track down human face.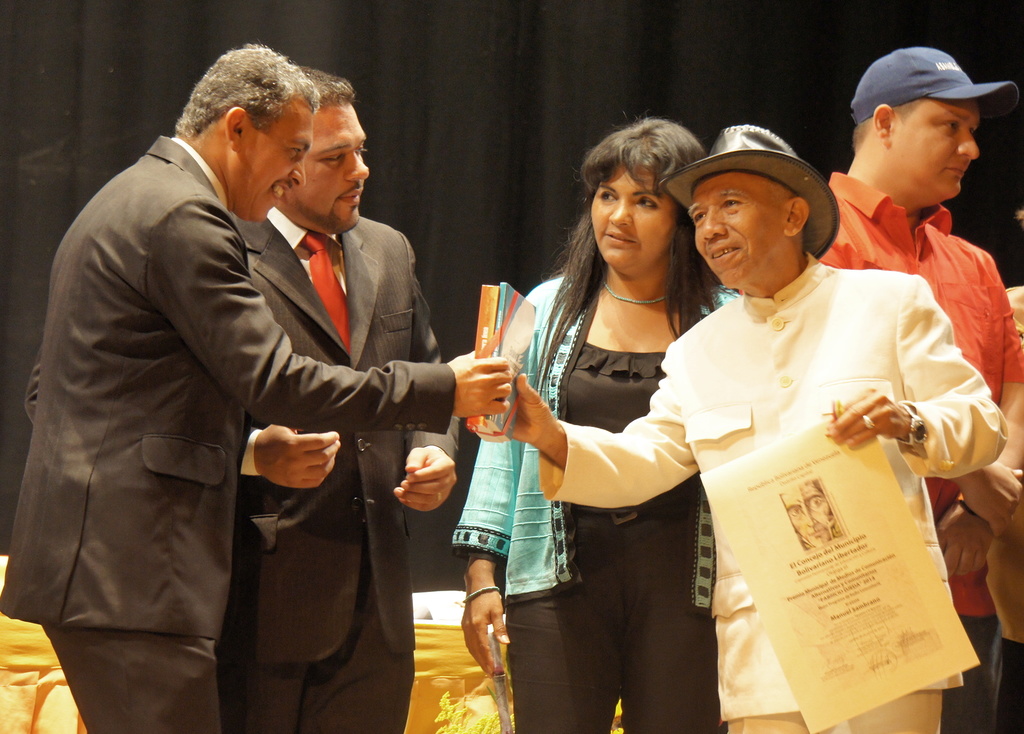
Tracked to 682 174 780 285.
